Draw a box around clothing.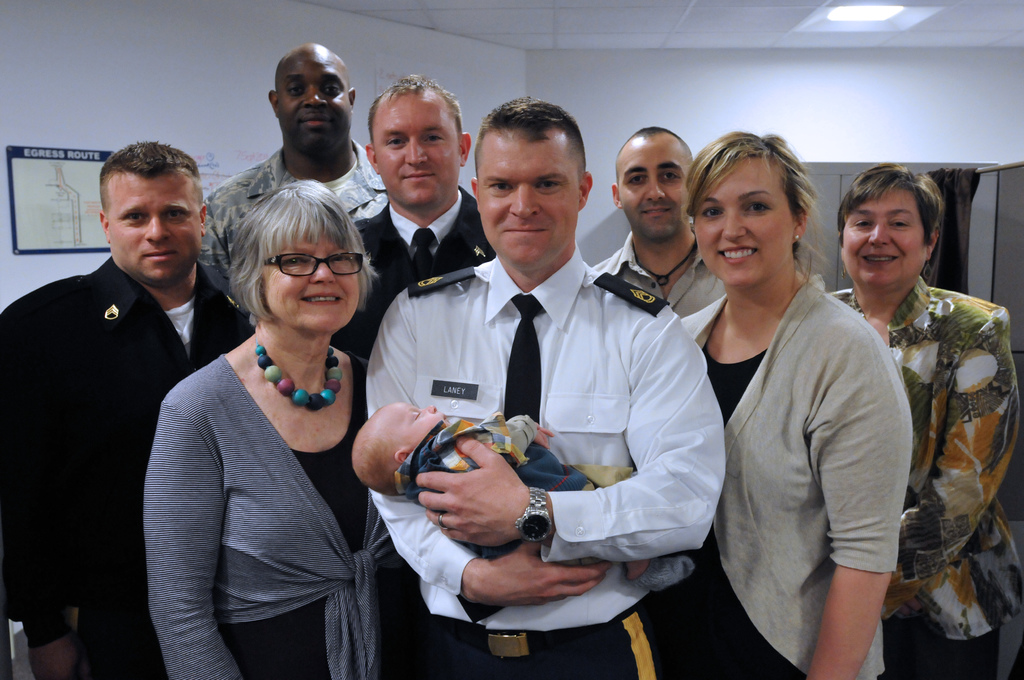
detection(394, 414, 635, 503).
